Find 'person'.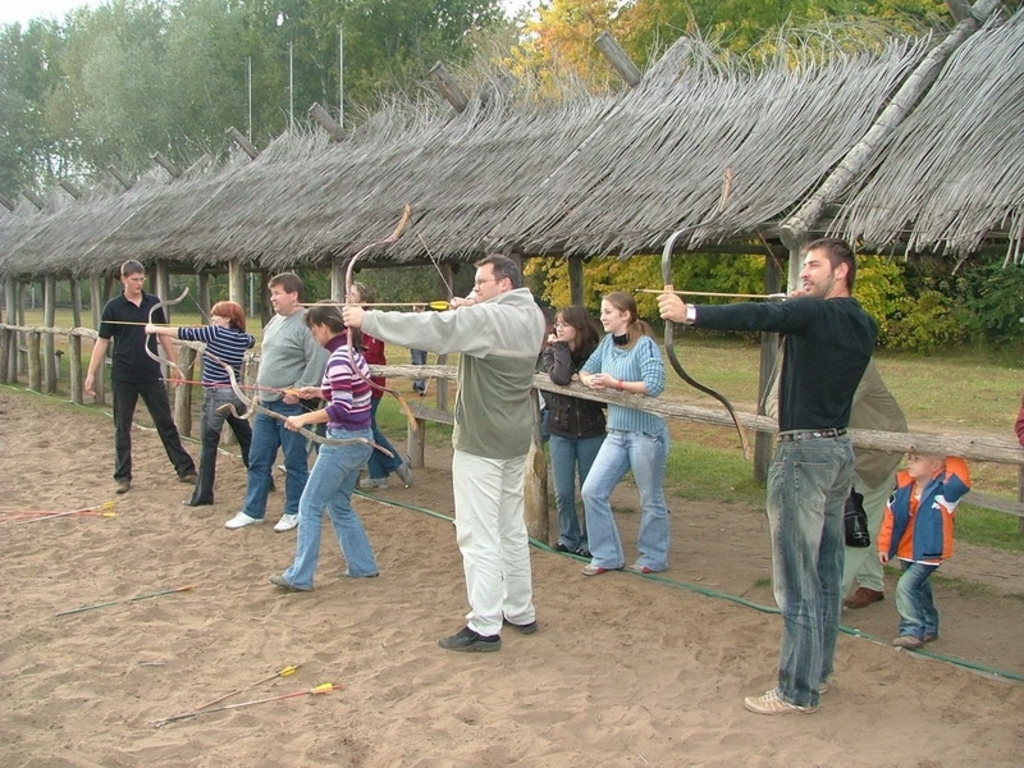
(x1=673, y1=242, x2=881, y2=705).
